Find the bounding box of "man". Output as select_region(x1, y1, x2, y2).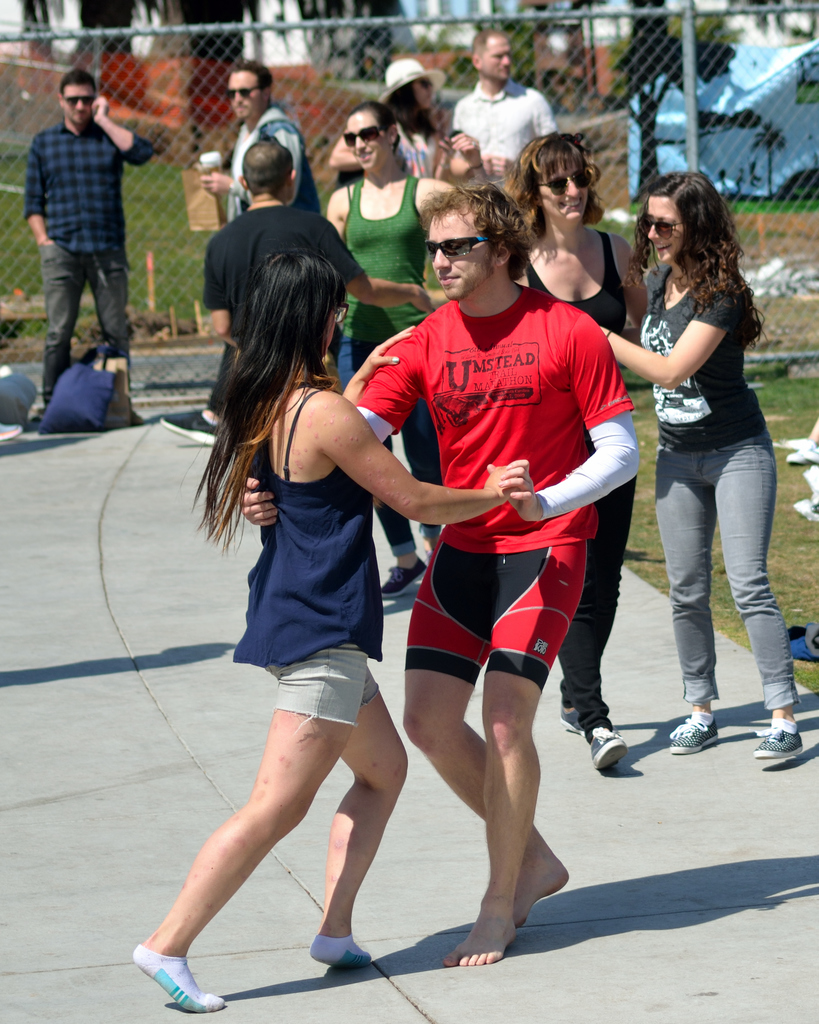
select_region(17, 56, 149, 412).
